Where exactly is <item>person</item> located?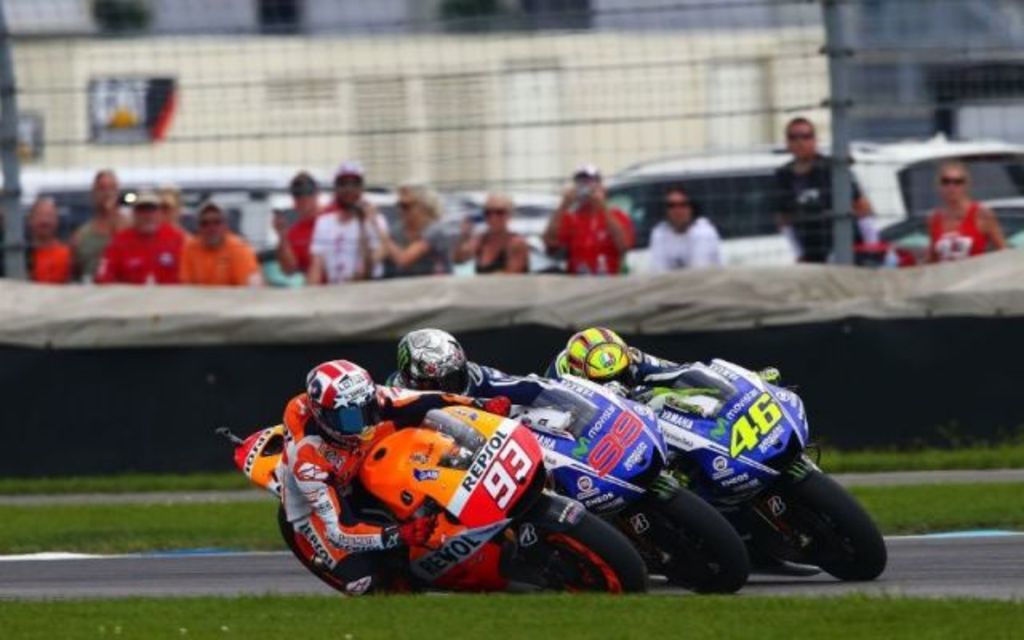
Its bounding box is bbox=[445, 194, 526, 275].
